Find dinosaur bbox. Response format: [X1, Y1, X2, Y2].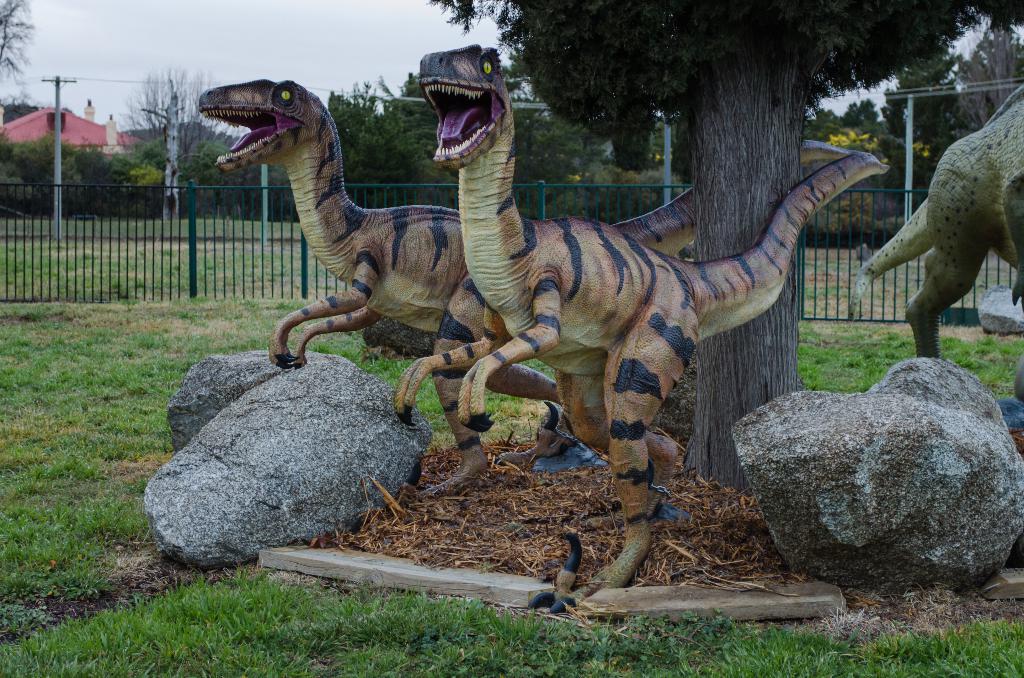
[196, 77, 854, 499].
